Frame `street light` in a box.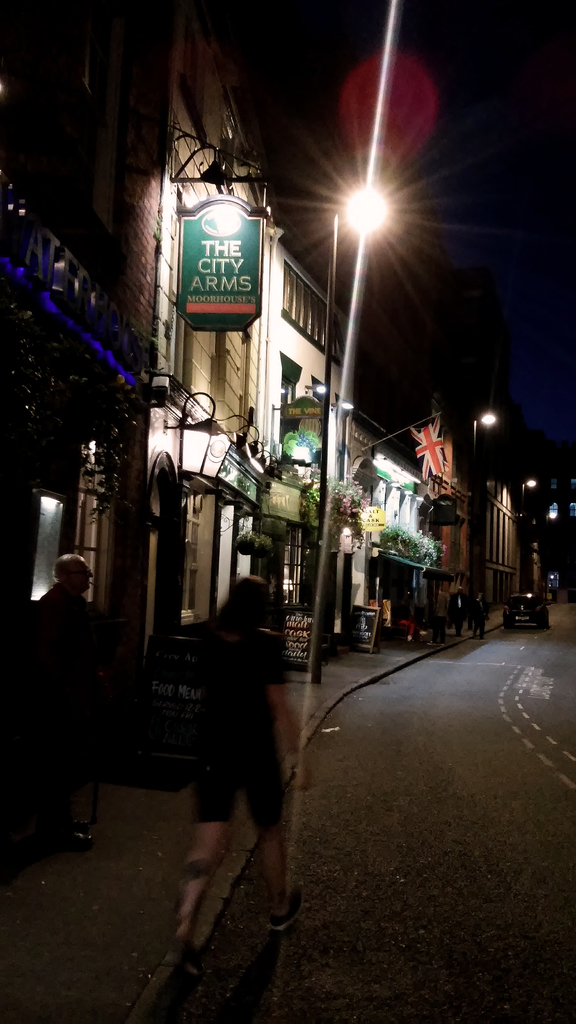
rect(516, 474, 538, 514).
